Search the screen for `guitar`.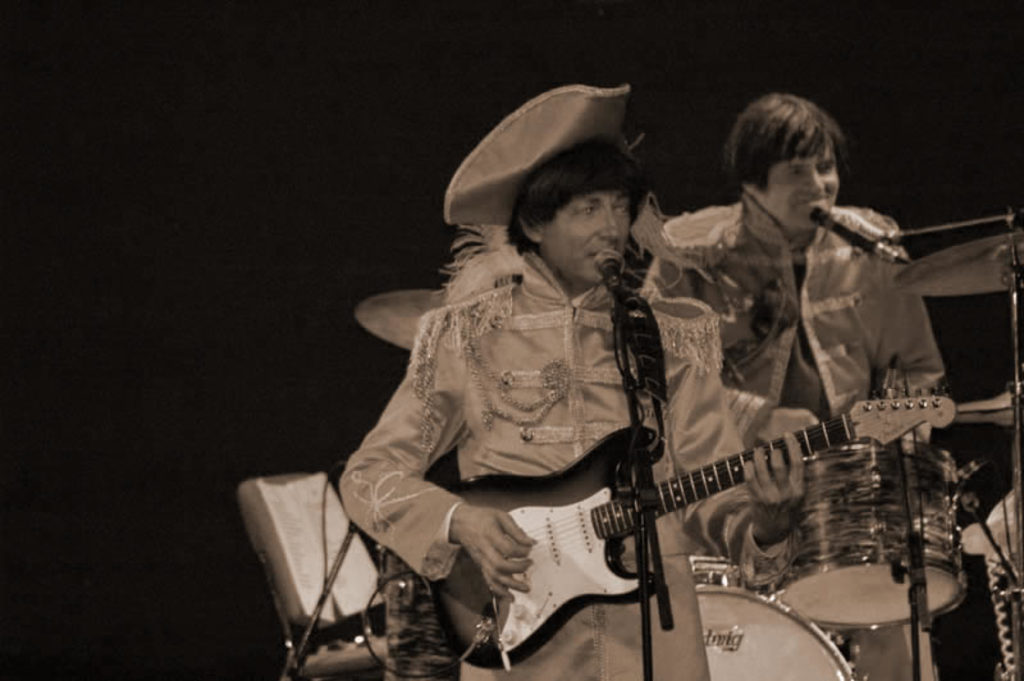
Found at x1=424 y1=398 x2=969 y2=672.
